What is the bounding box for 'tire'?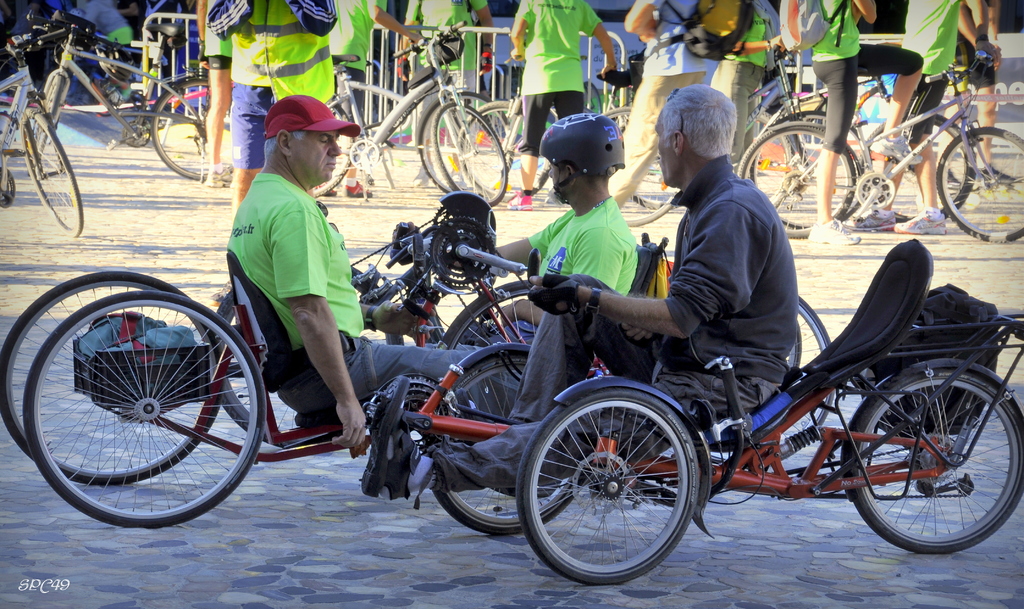
{"x1": 26, "y1": 70, "x2": 63, "y2": 186}.
